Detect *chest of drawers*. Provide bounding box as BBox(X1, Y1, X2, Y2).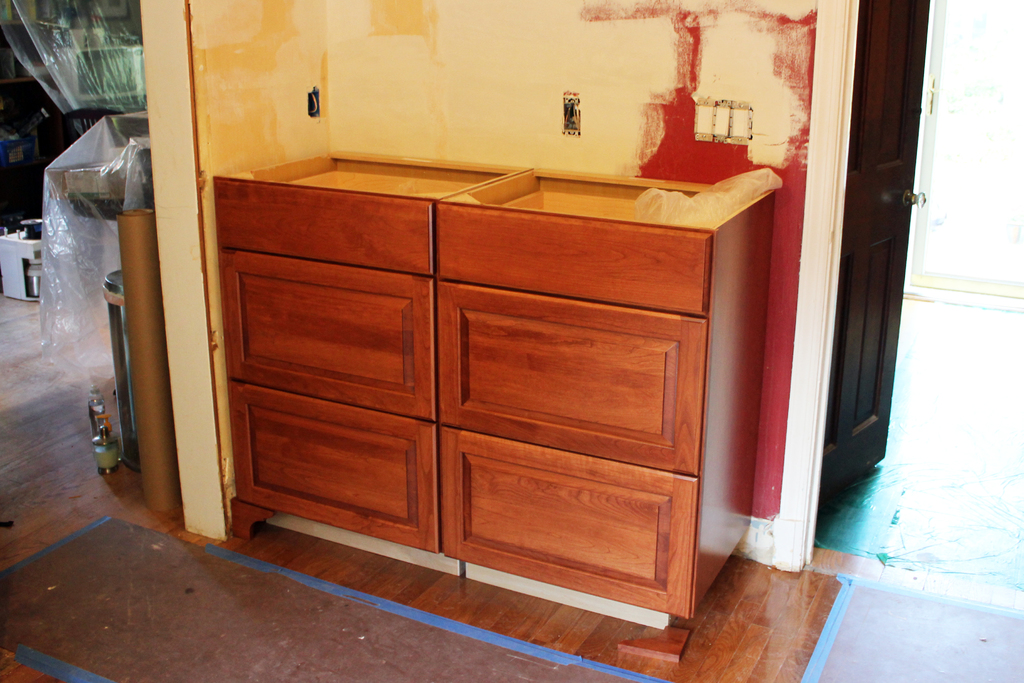
BBox(209, 146, 776, 664).
